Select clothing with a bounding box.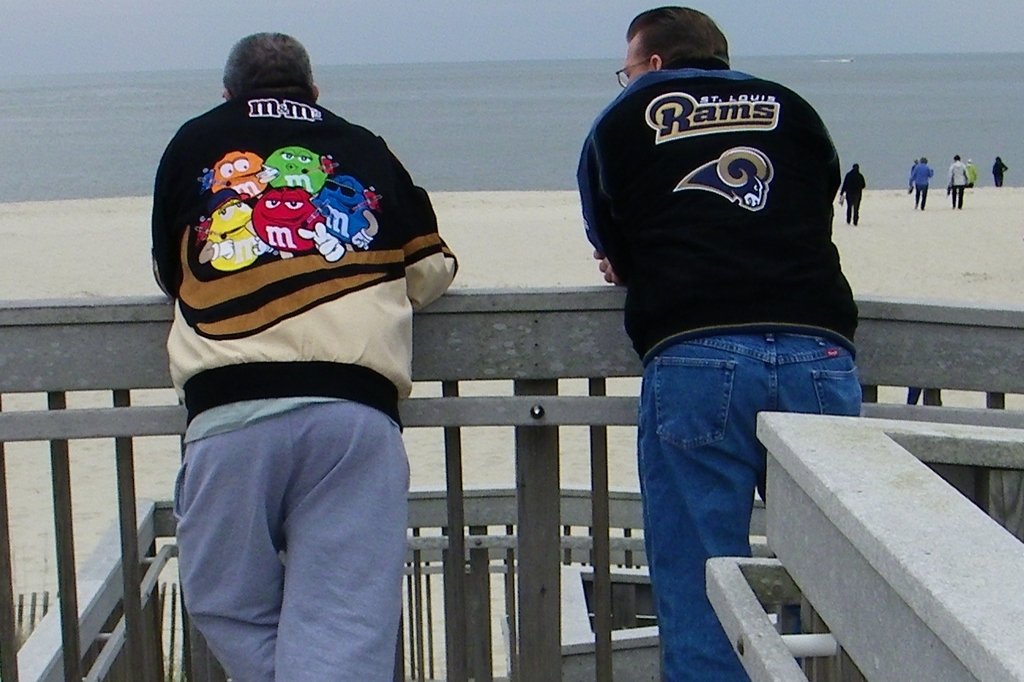
Rect(967, 164, 977, 188).
